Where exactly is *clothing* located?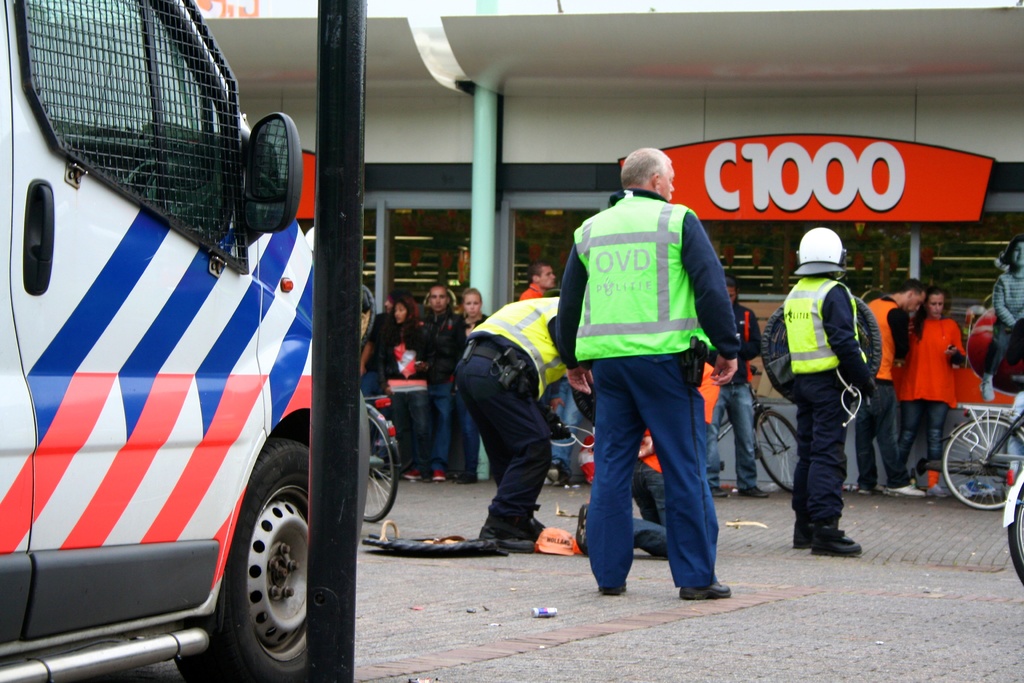
Its bounding box is (x1=897, y1=313, x2=972, y2=475).
